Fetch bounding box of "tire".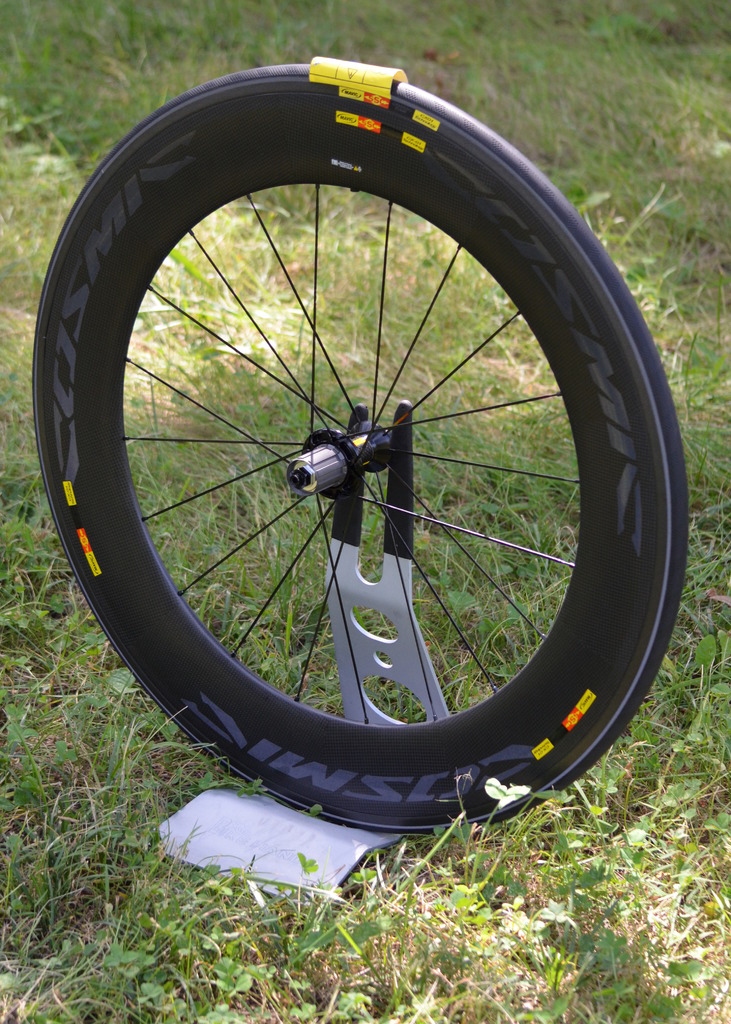
Bbox: bbox=[29, 62, 693, 835].
